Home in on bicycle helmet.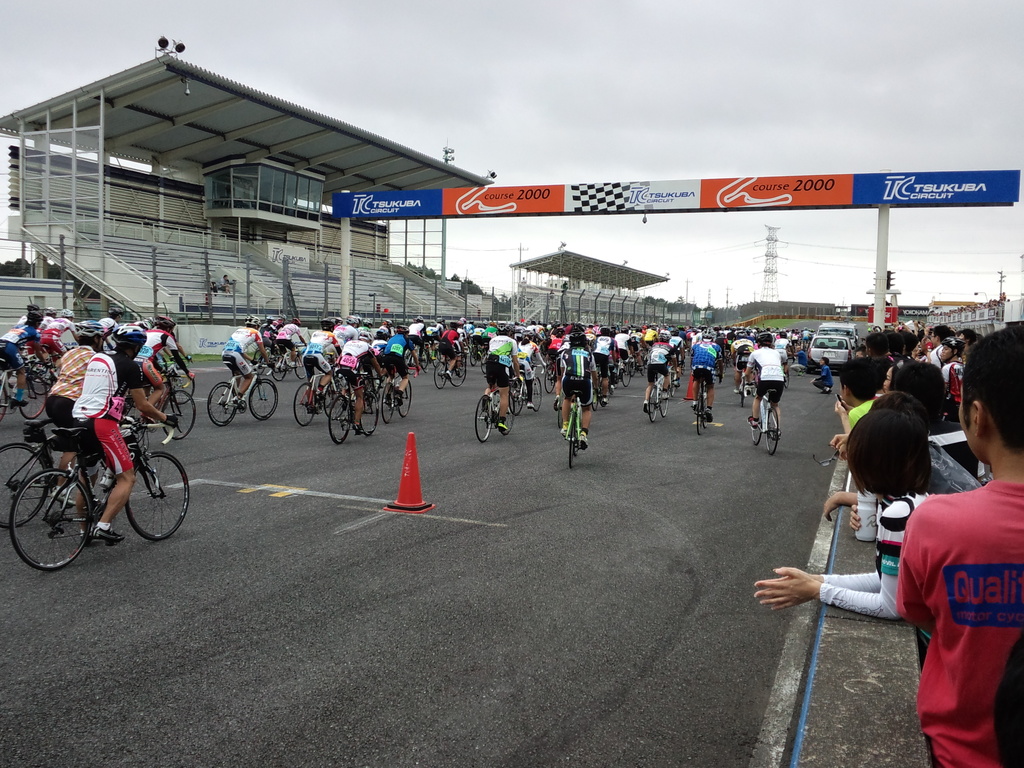
Homed in at <region>112, 323, 145, 347</region>.
